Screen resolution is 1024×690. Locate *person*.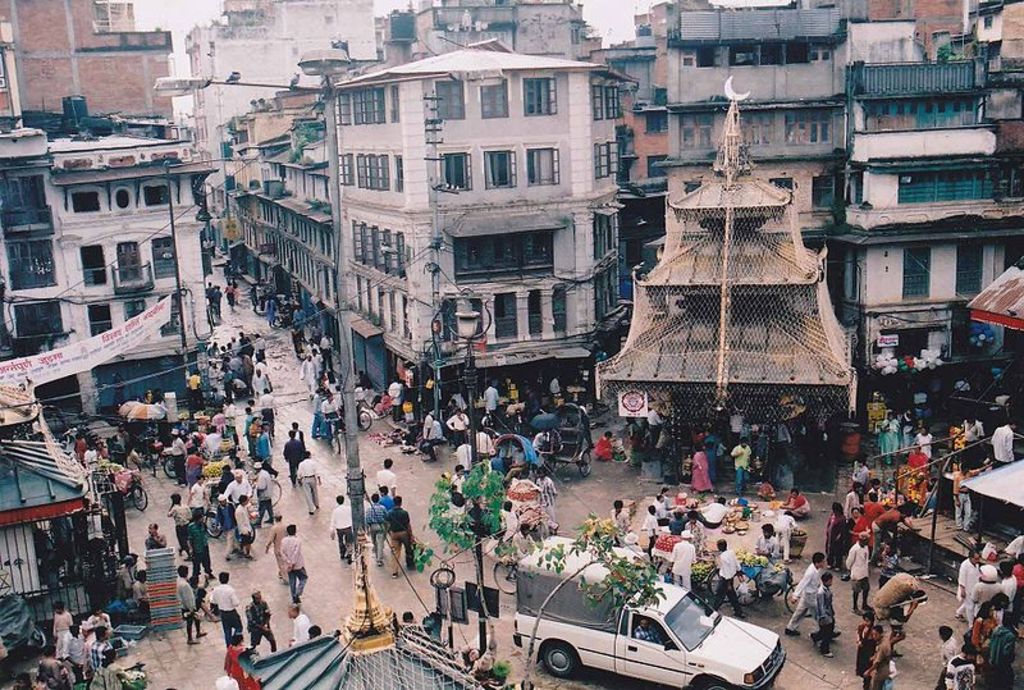
(left=189, top=449, right=206, bottom=479).
